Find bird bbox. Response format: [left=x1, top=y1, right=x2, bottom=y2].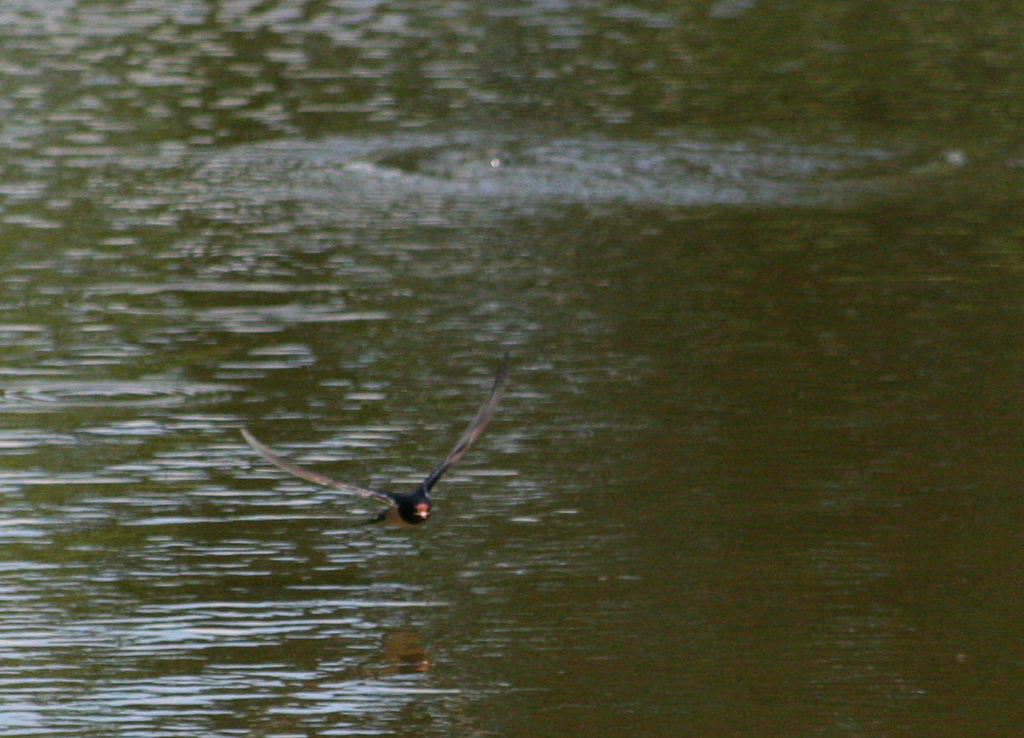
[left=242, top=349, right=508, bottom=527].
